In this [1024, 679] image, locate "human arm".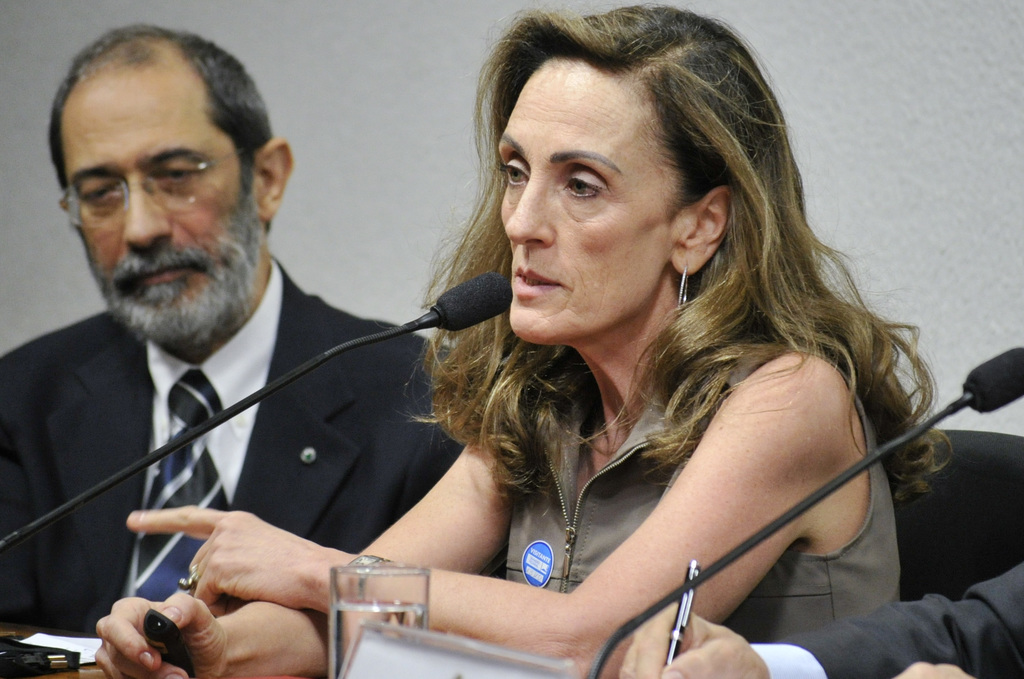
Bounding box: {"left": 894, "top": 658, "right": 973, "bottom": 678}.
